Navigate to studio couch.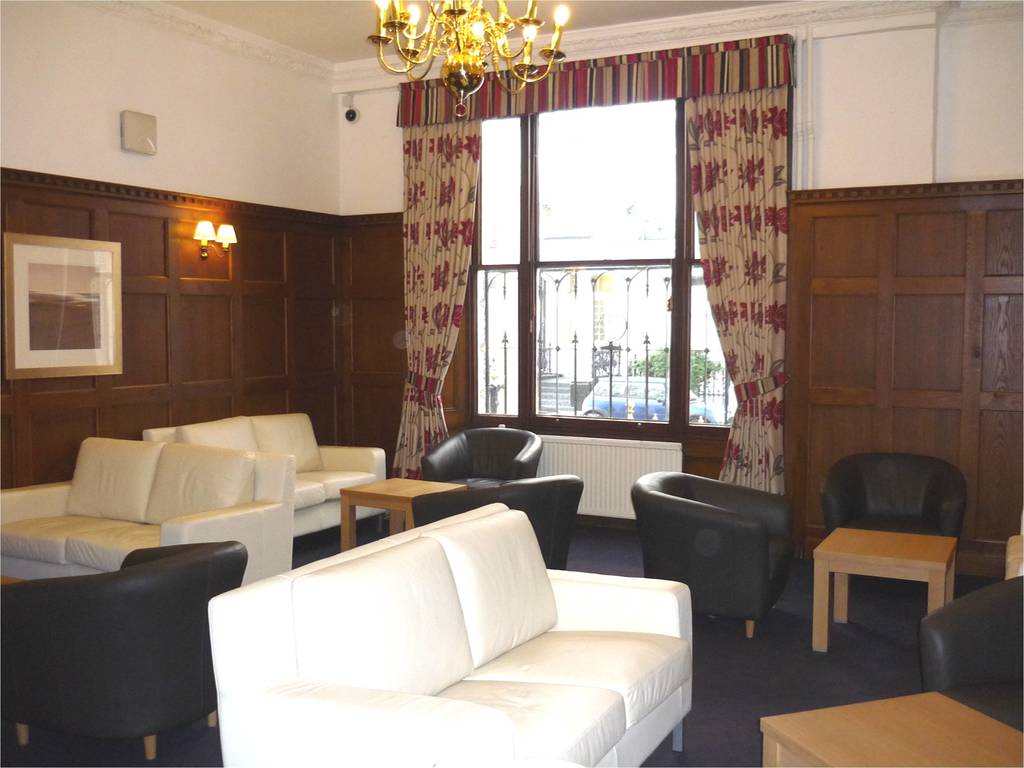
Navigation target: (143,410,395,554).
